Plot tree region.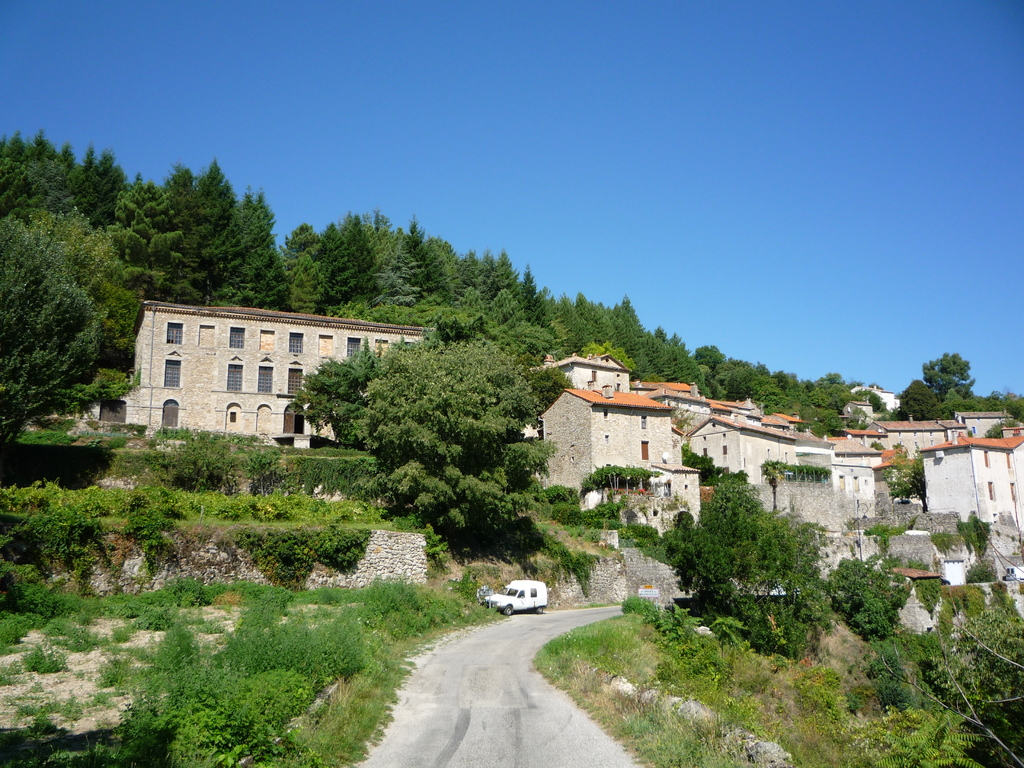
Plotted at [826,548,914,641].
